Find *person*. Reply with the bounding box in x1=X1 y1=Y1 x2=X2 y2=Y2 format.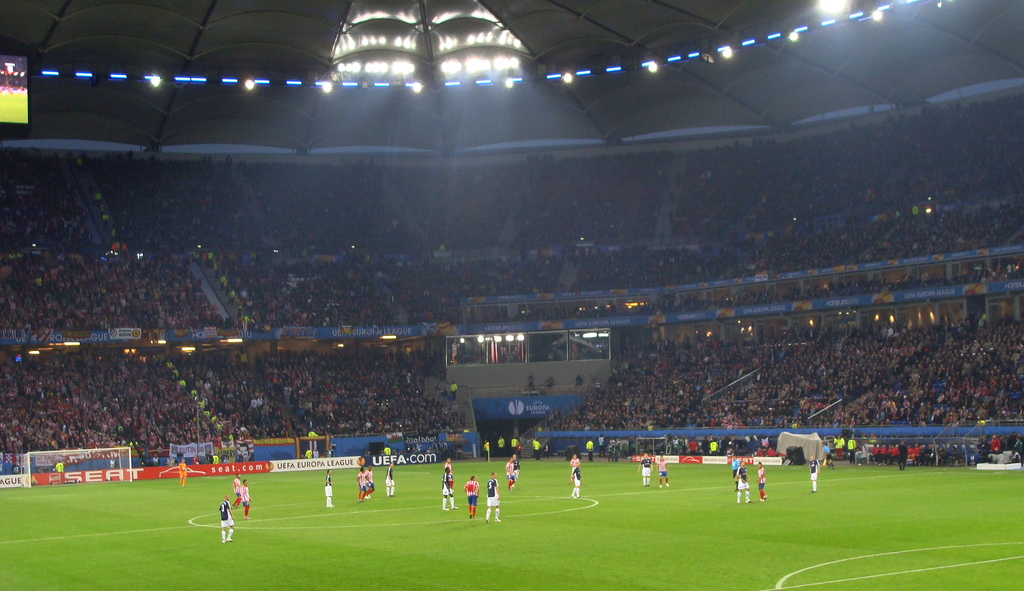
x1=755 y1=466 x2=770 y2=501.
